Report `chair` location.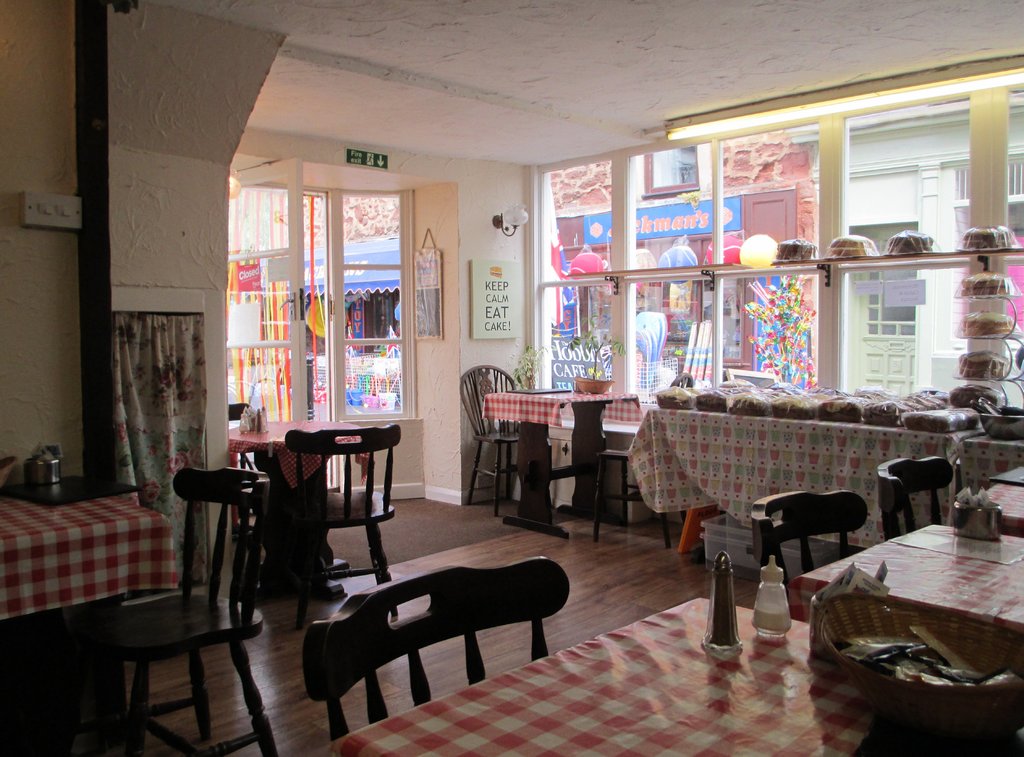
Report: {"x1": 298, "y1": 554, "x2": 570, "y2": 750}.
